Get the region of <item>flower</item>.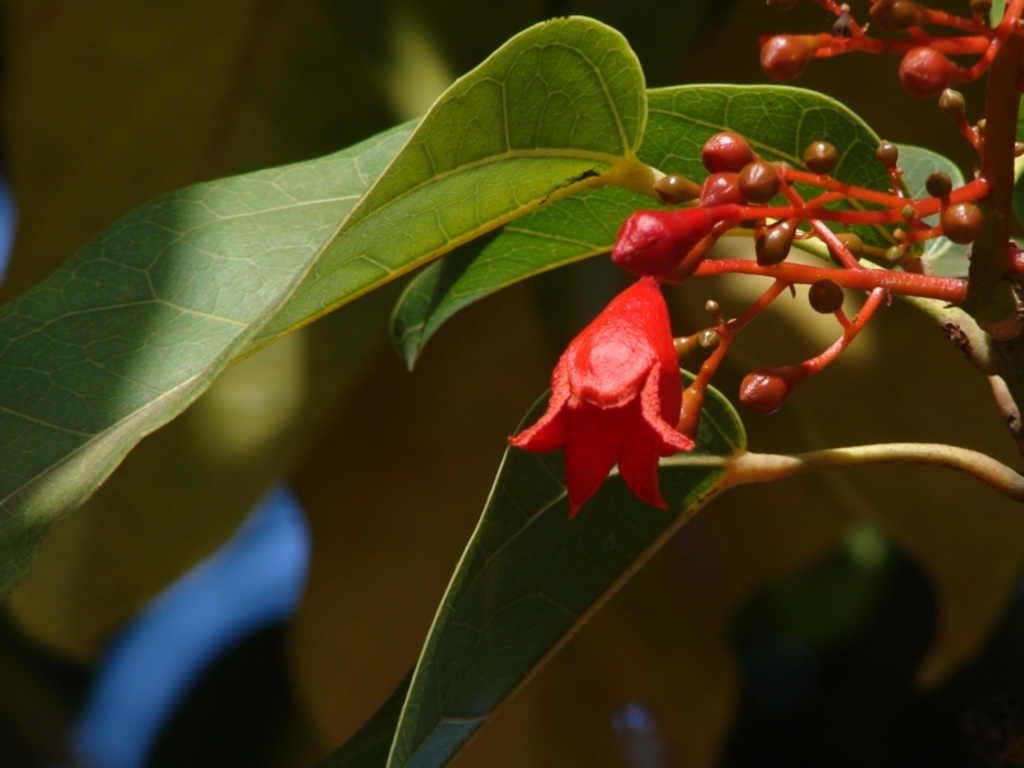
left=508, top=276, right=691, bottom=524.
